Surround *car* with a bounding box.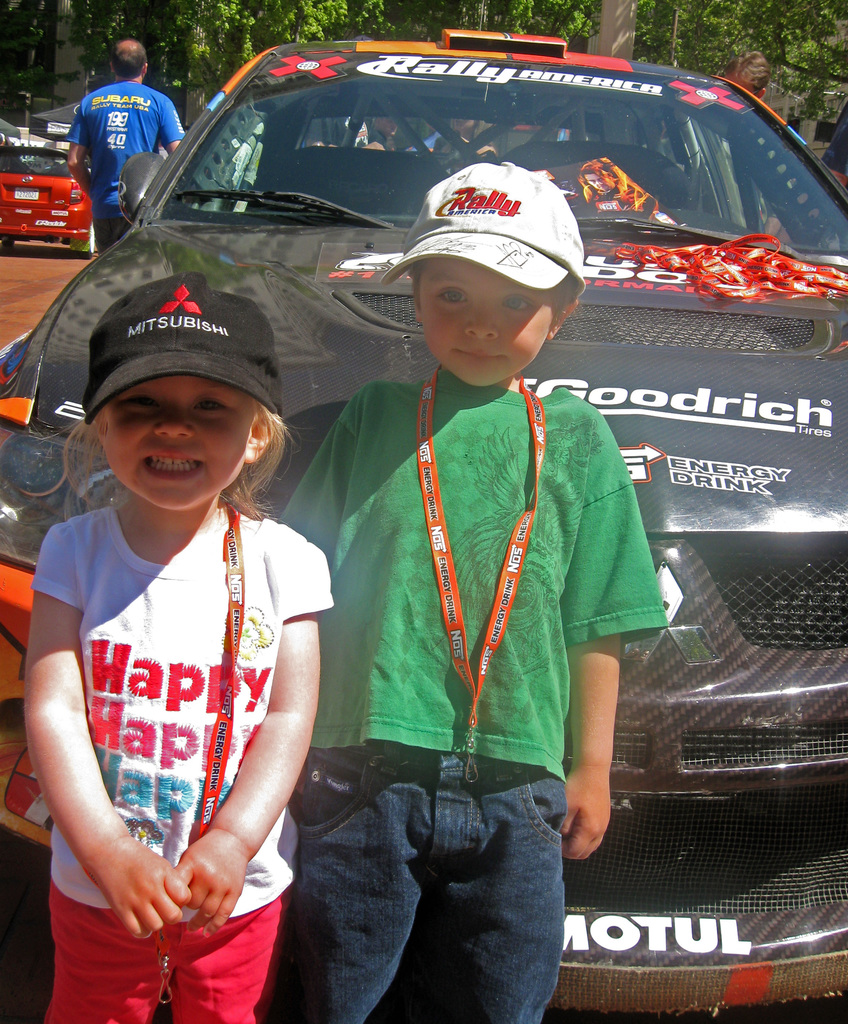
<bbox>0, 146, 96, 251</bbox>.
